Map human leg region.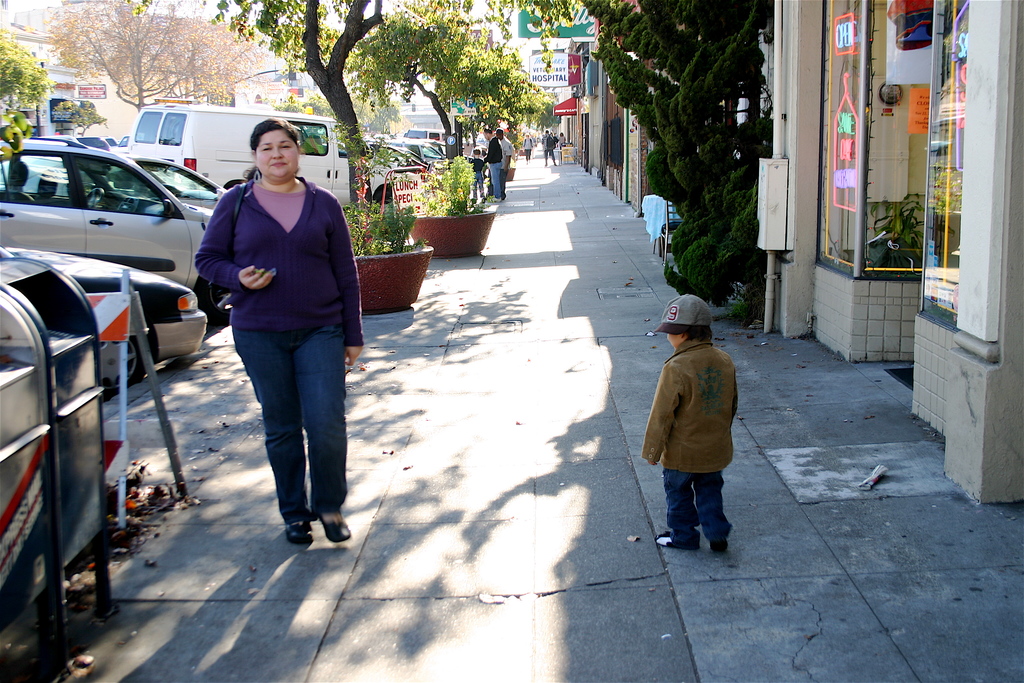
Mapped to 230 315 309 548.
